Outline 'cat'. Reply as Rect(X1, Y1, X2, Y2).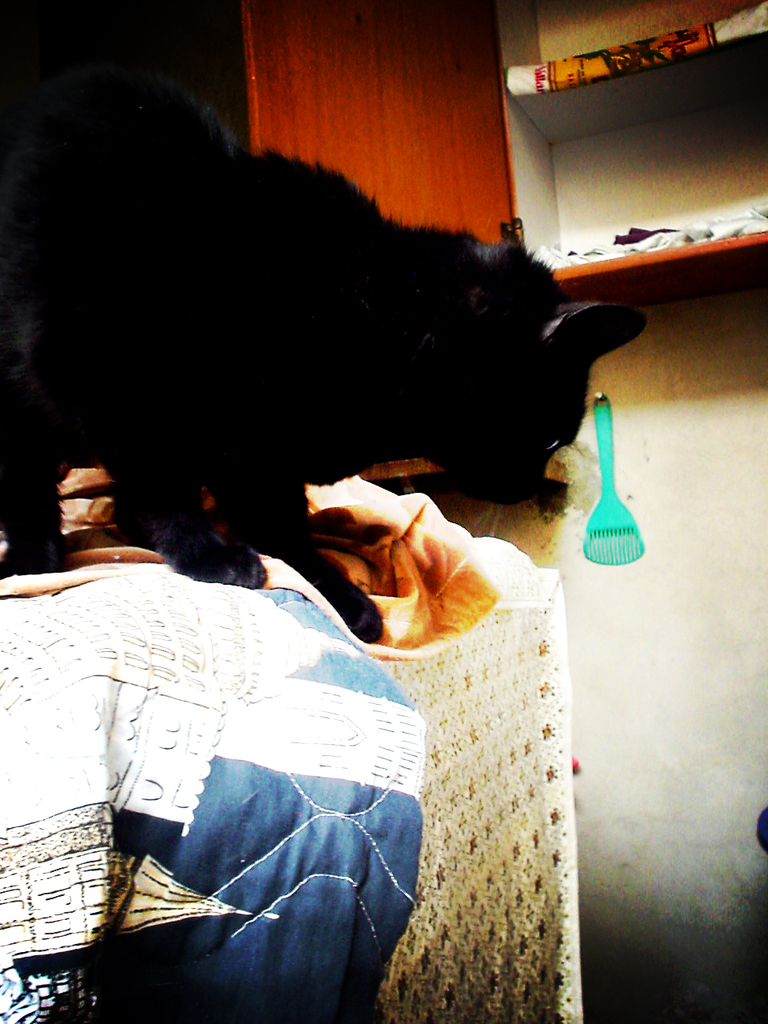
Rect(0, 75, 662, 646).
